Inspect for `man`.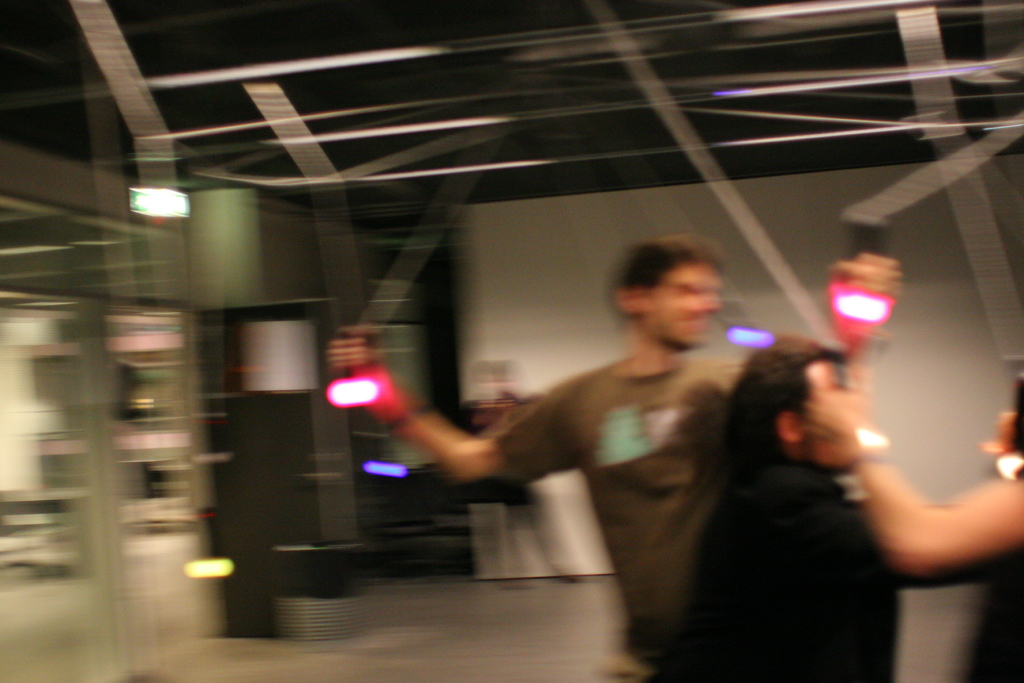
Inspection: Rect(329, 227, 897, 682).
